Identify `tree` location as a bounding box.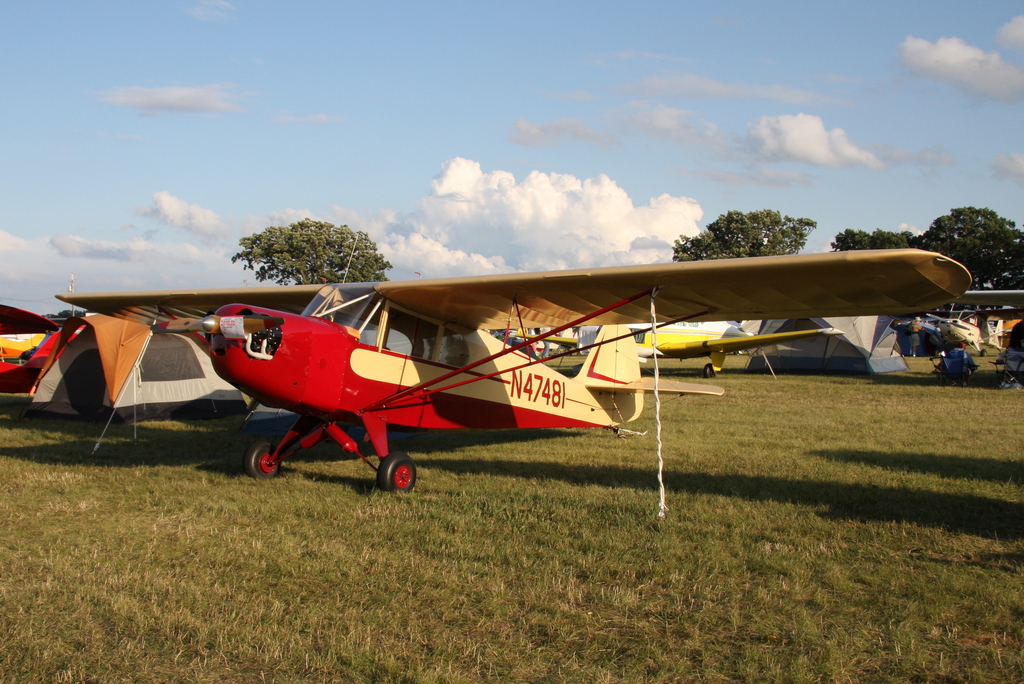
<region>227, 208, 397, 282</region>.
